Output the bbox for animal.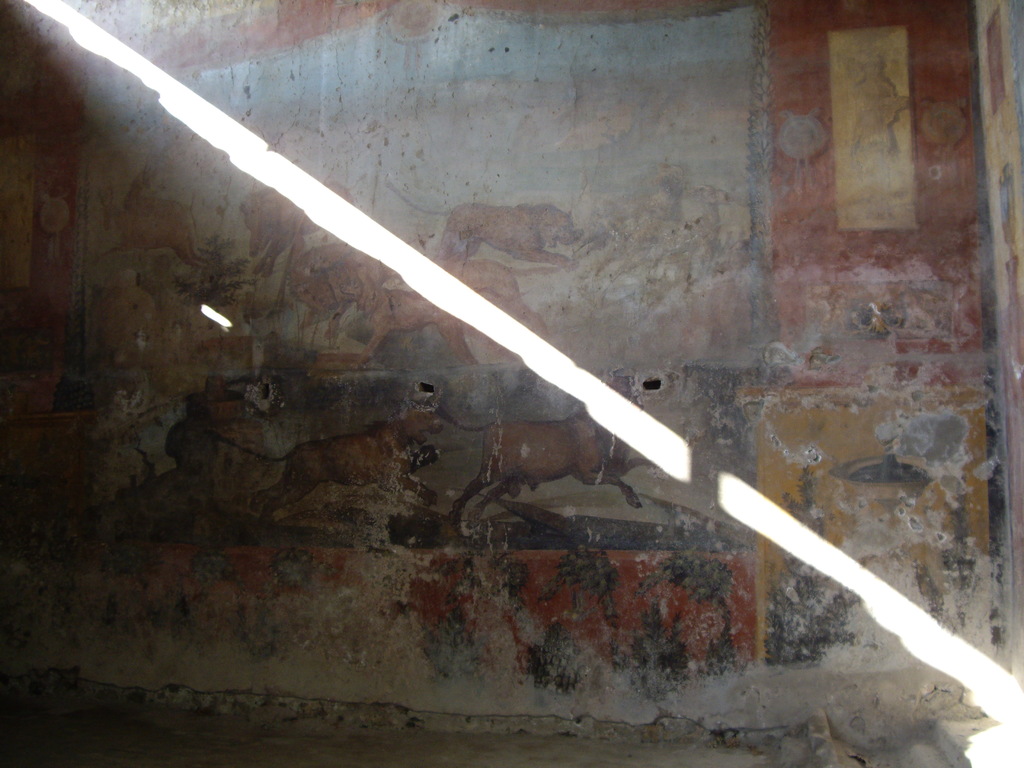
376:182:579:264.
